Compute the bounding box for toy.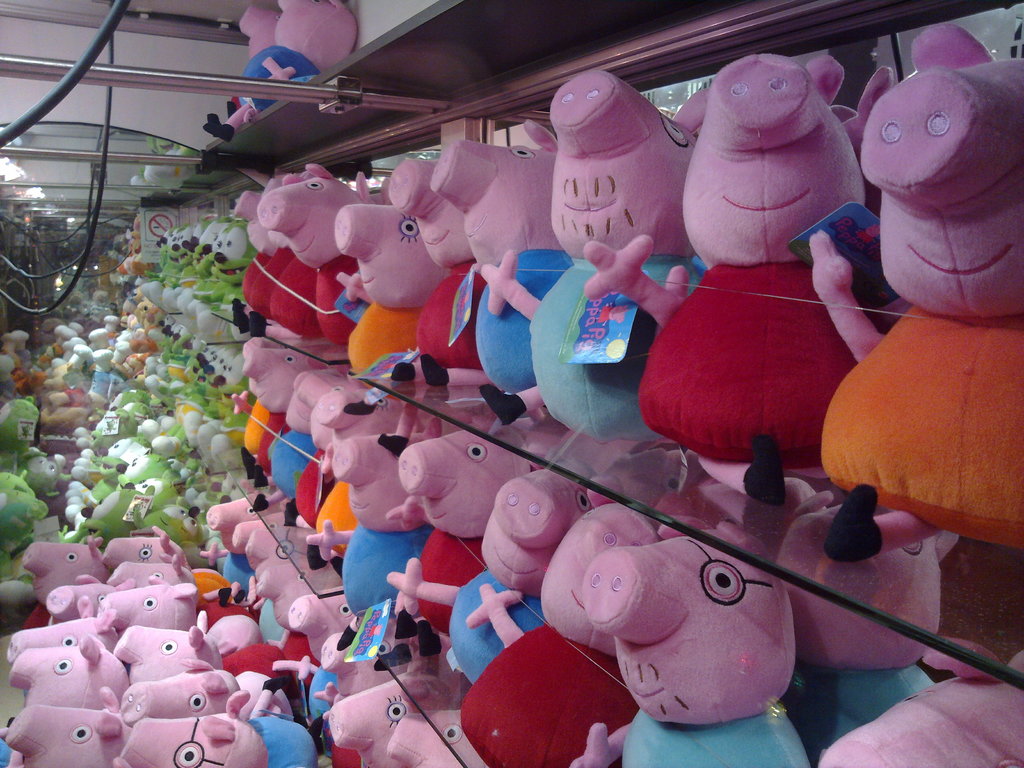
left=230, top=162, right=333, bottom=338.
